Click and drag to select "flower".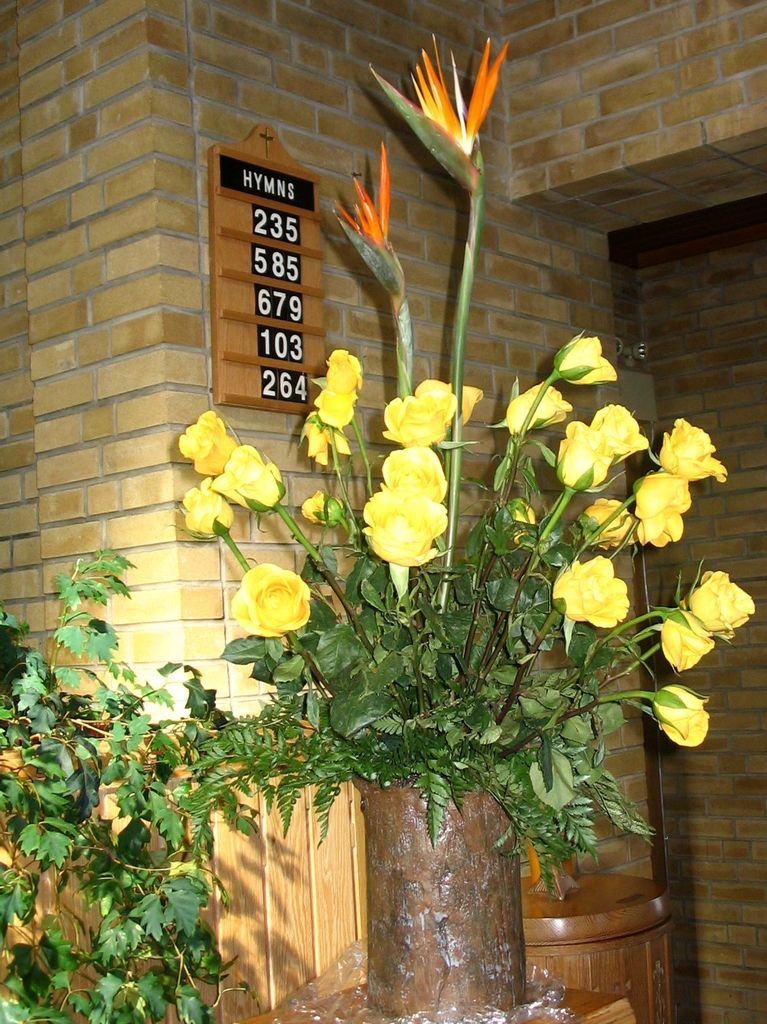
Selection: [left=661, top=609, right=720, bottom=676].
